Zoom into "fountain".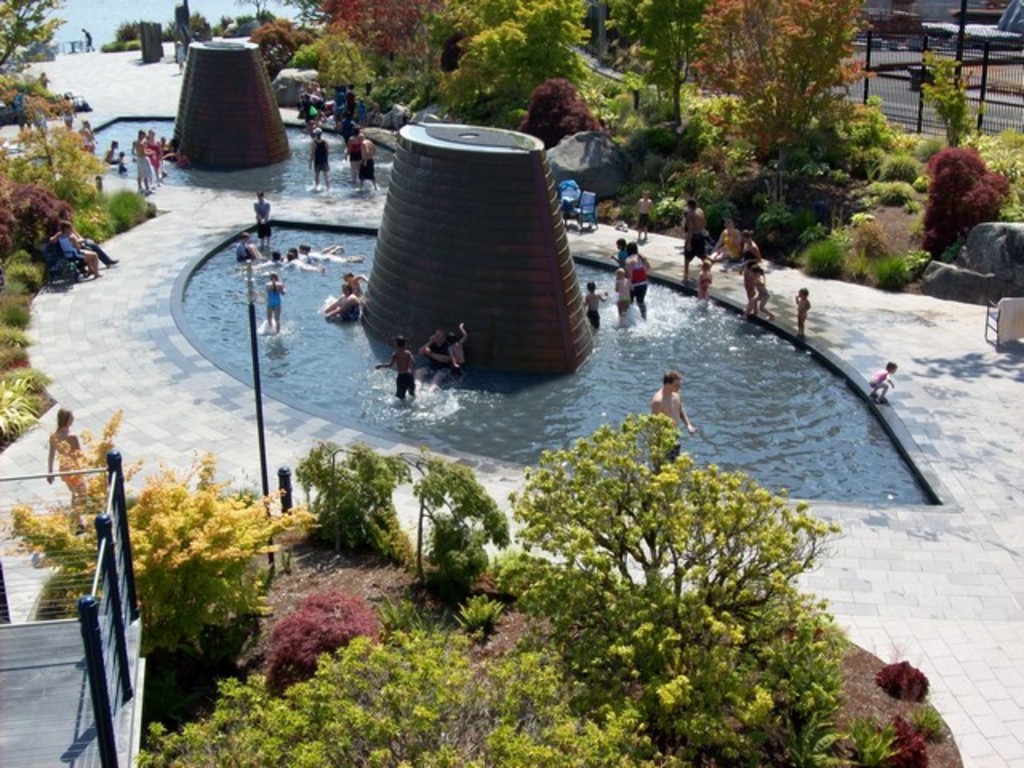
Zoom target: 165, 115, 965, 520.
